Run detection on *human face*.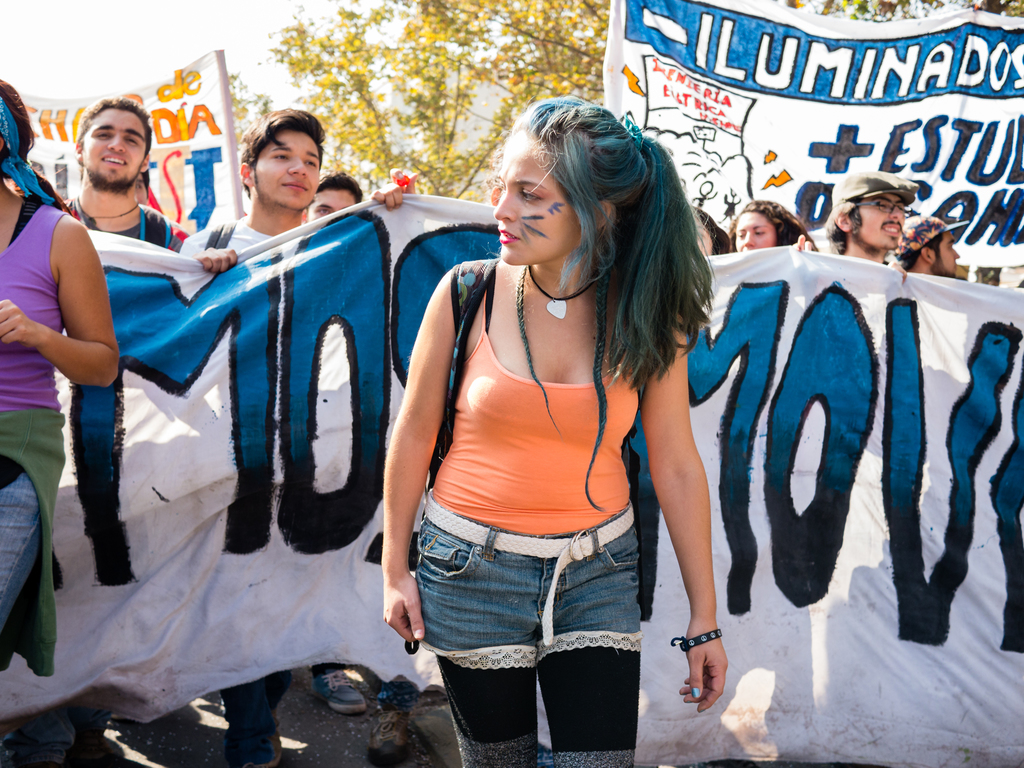
Result: <bbox>732, 212, 780, 253</bbox>.
